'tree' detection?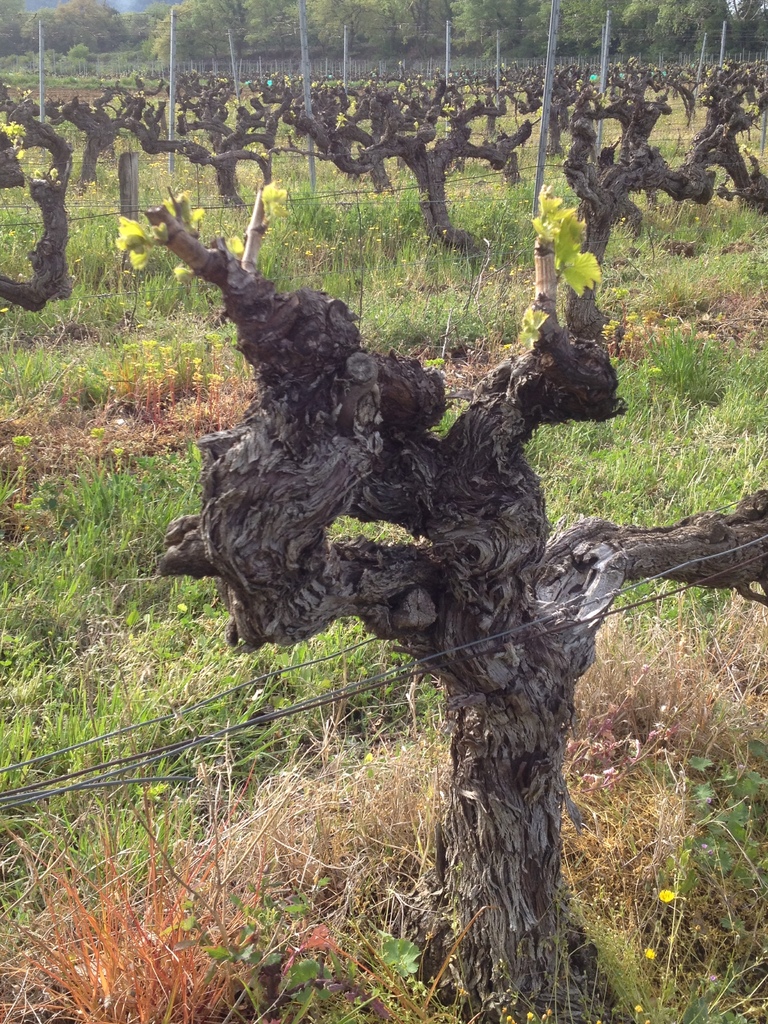
705, 5, 726, 38
